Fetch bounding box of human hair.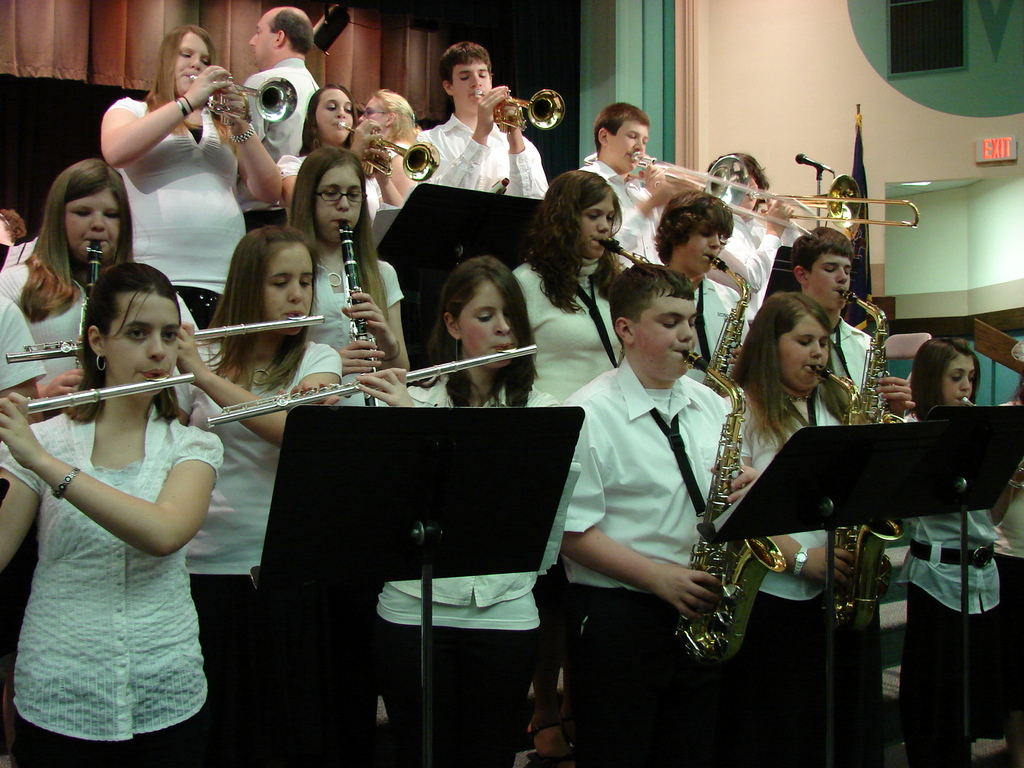
Bbox: [left=374, top=89, right=422, bottom=154].
